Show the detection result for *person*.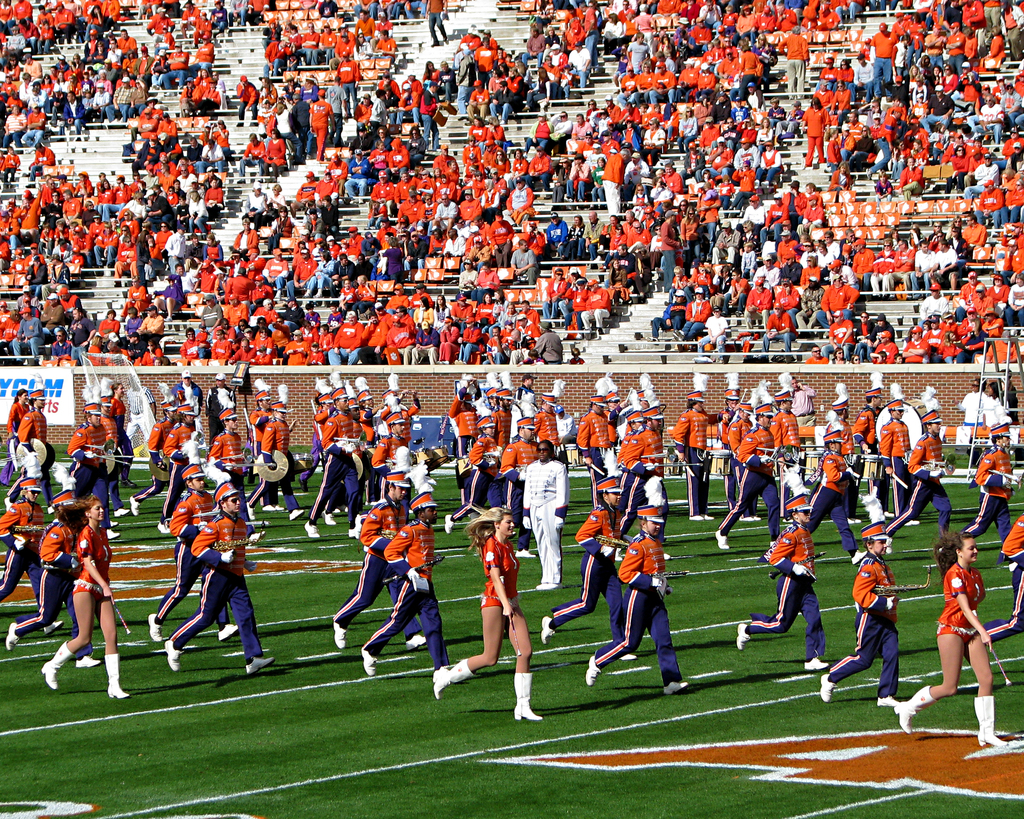
[x1=961, y1=373, x2=985, y2=456].
